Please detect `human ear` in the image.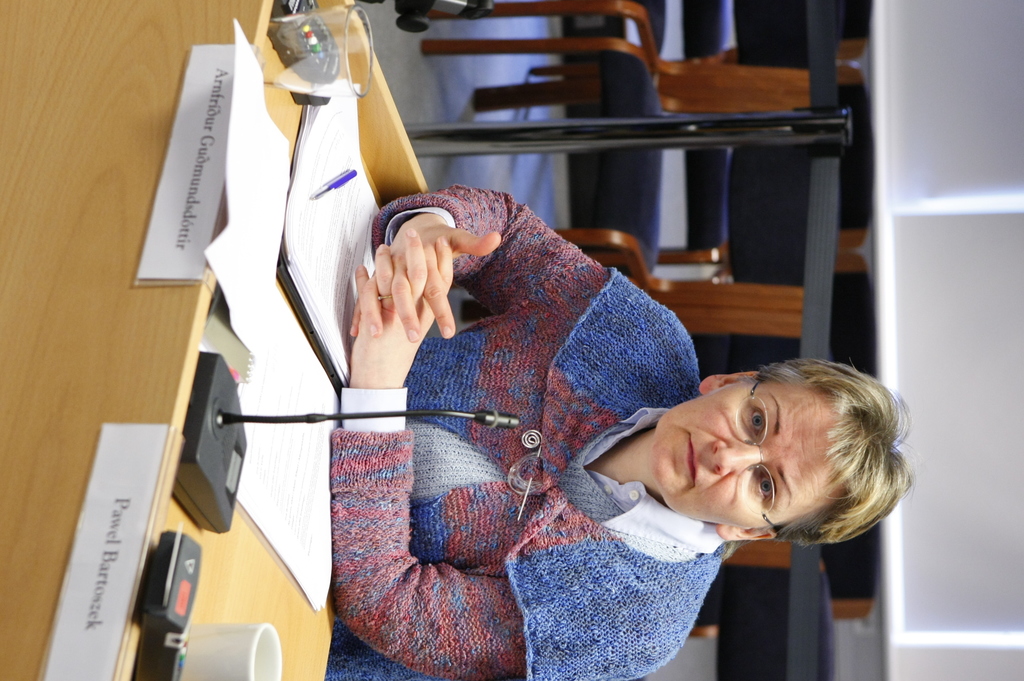
x1=698, y1=370, x2=763, y2=396.
